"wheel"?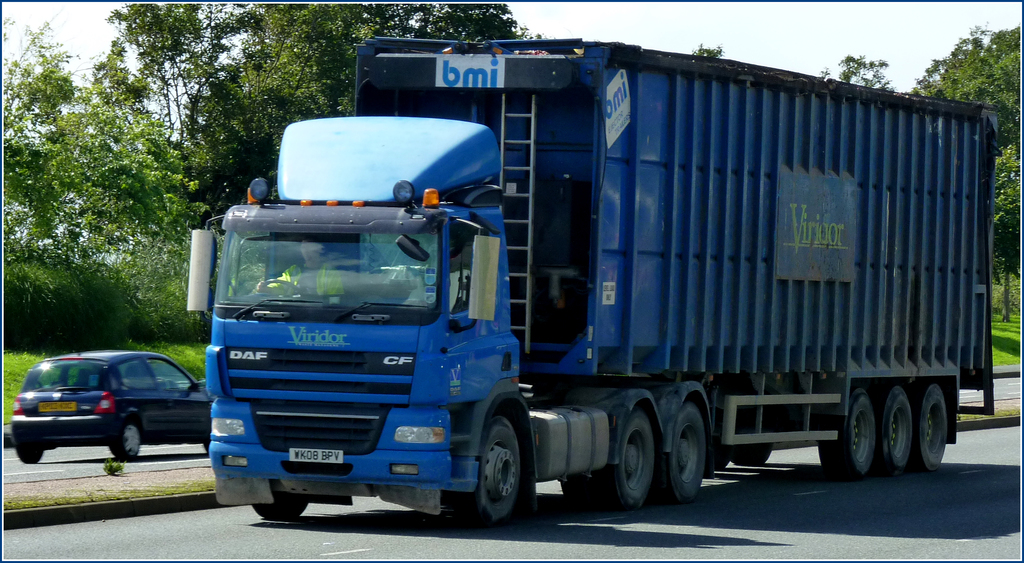
select_region(816, 390, 876, 484)
